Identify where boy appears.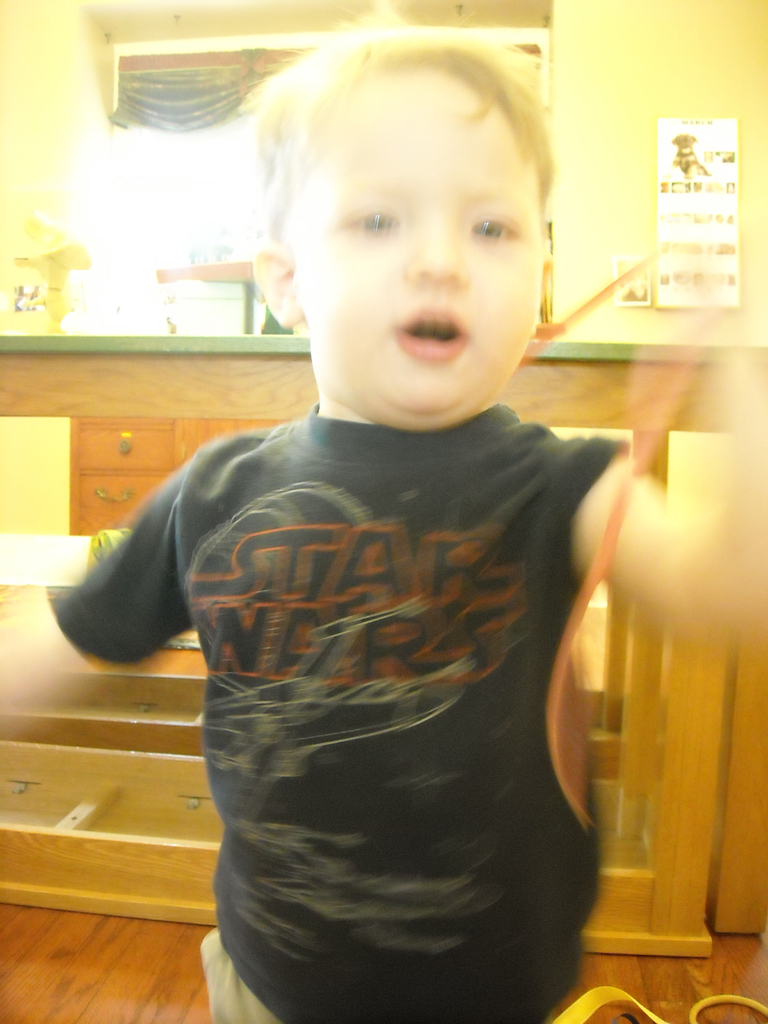
Appears at Rect(88, 56, 626, 1023).
